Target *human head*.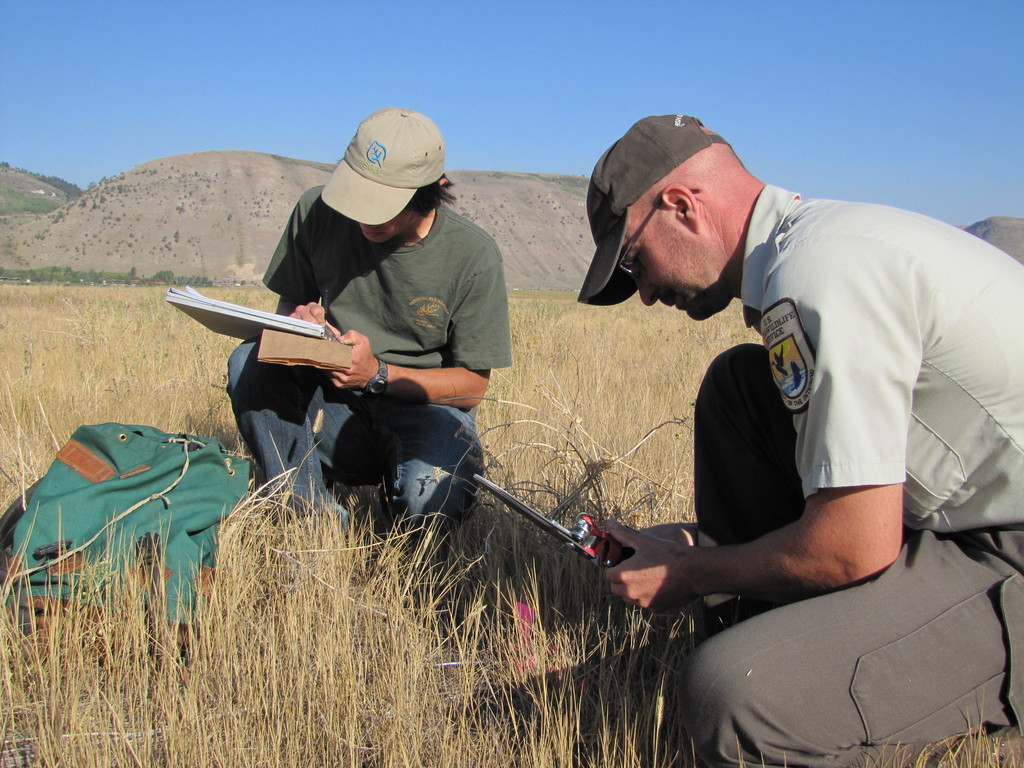
Target region: left=566, top=104, right=772, bottom=296.
